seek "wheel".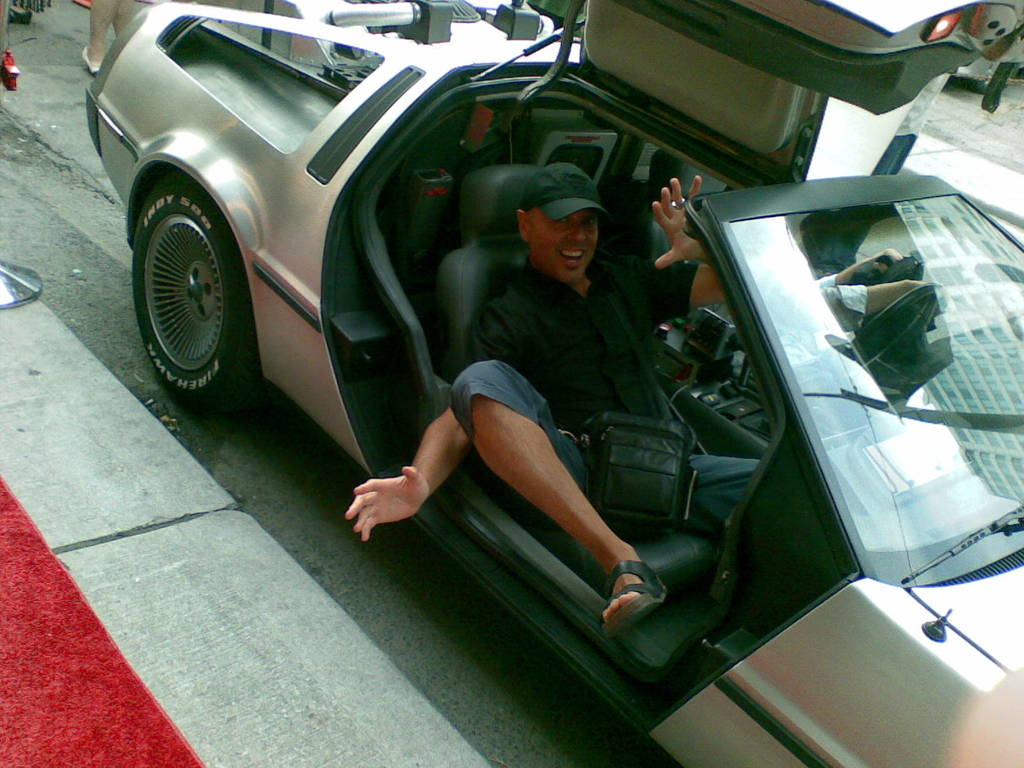
bbox(119, 150, 253, 388).
